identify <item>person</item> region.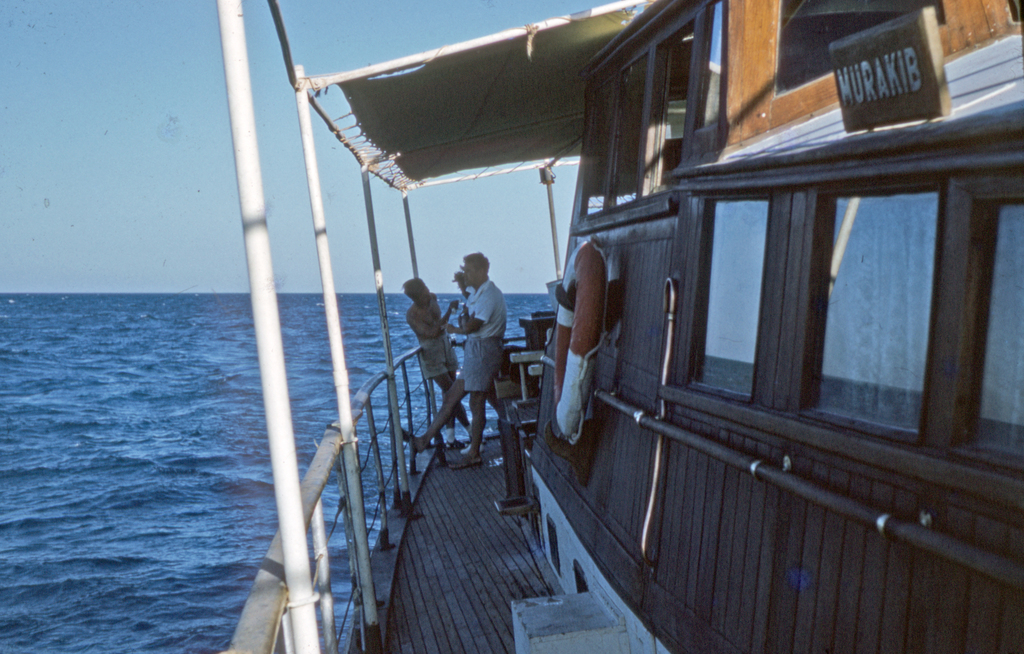
Region: {"left": 406, "top": 252, "right": 508, "bottom": 465}.
